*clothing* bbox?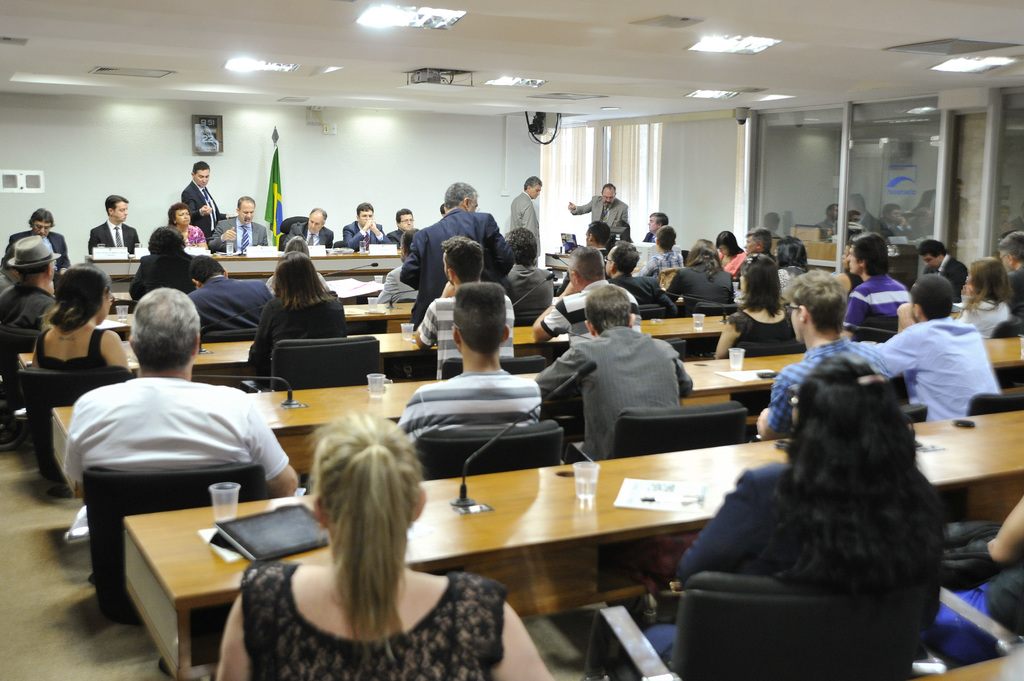
[672, 268, 728, 310]
